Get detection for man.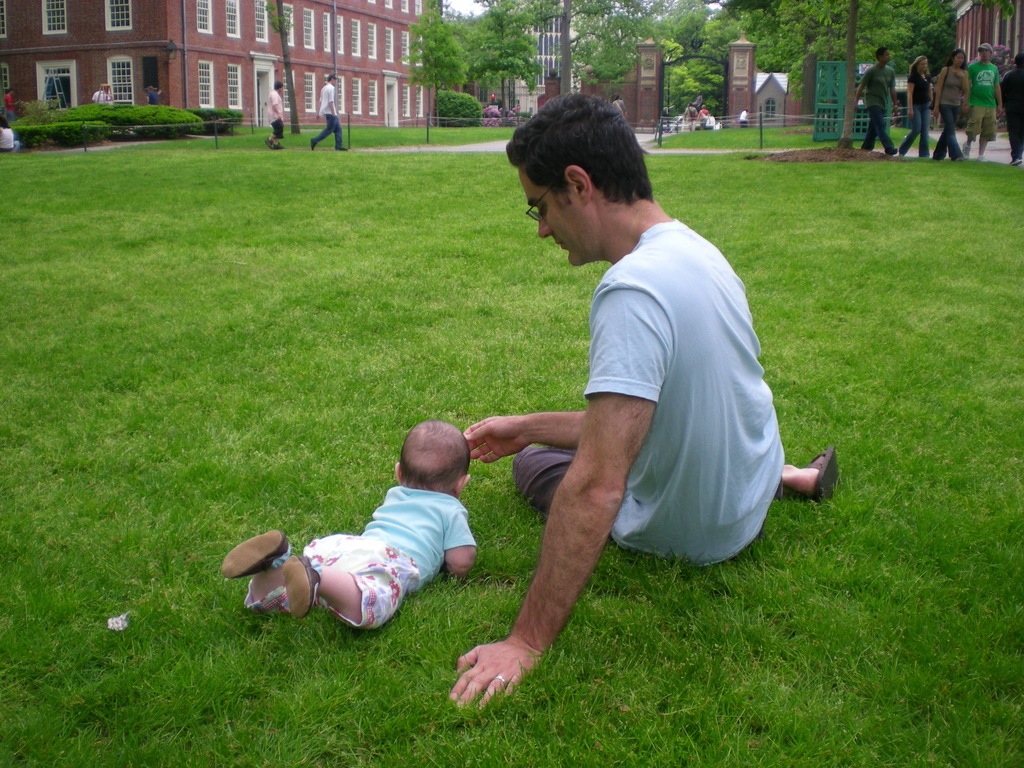
Detection: rect(964, 42, 1004, 161).
